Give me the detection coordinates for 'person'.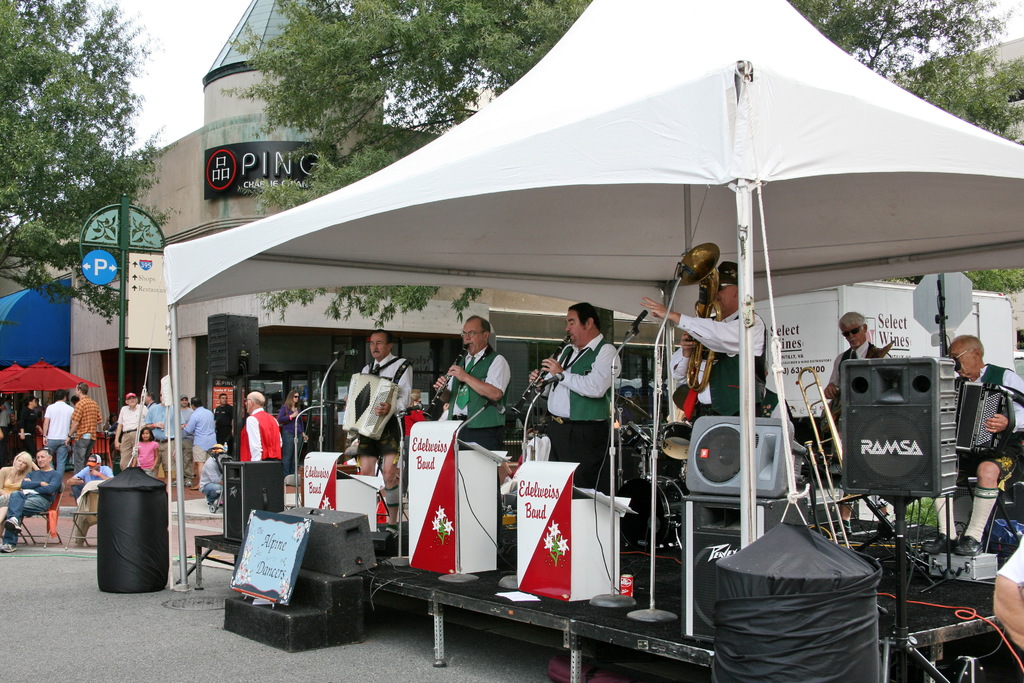
l=543, t=292, r=626, b=511.
